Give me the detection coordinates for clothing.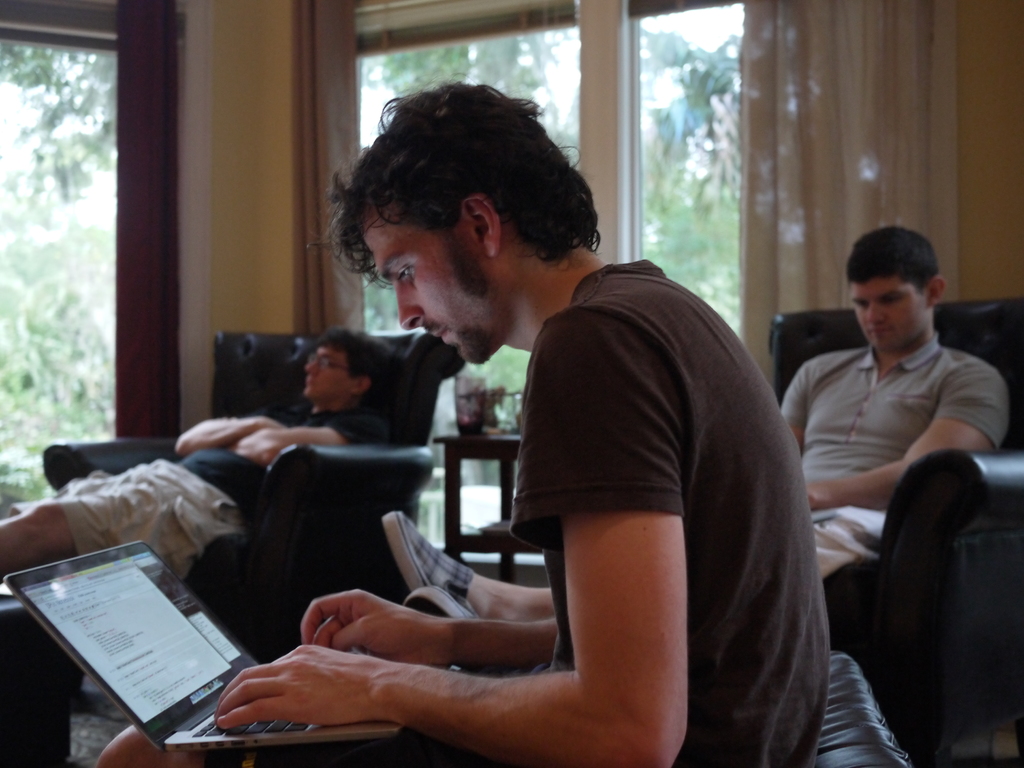
[left=799, top=511, right=902, bottom=580].
